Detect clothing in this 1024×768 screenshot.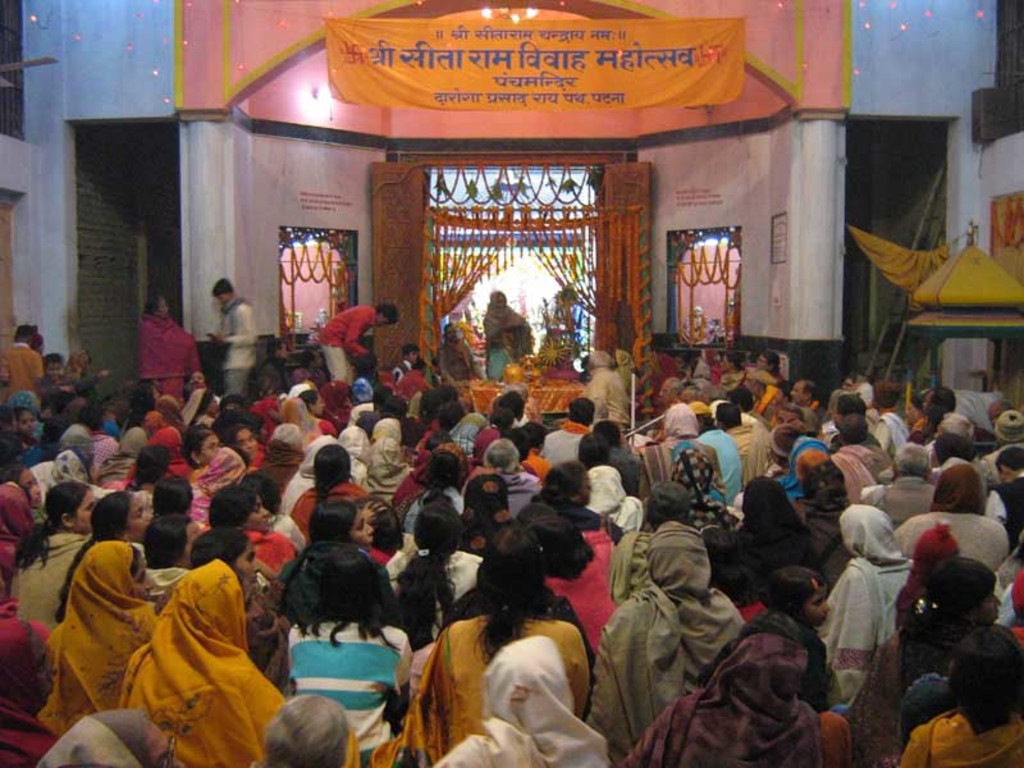
Detection: (left=454, top=471, right=508, bottom=548).
